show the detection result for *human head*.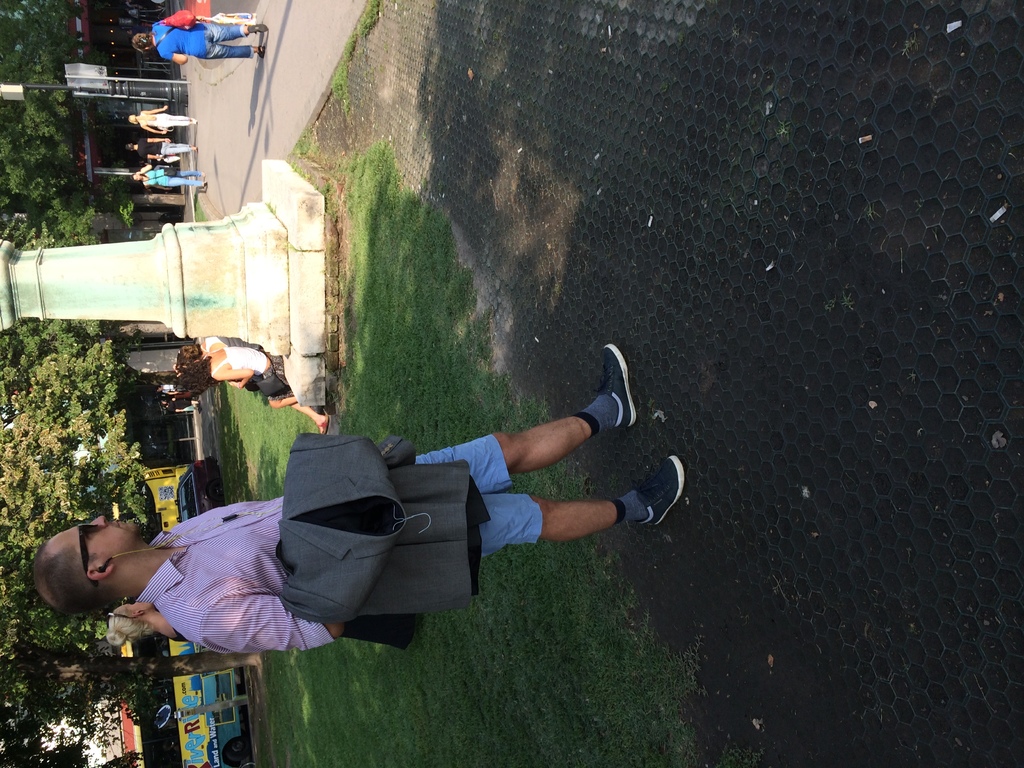
pyautogui.locateOnScreen(125, 142, 138, 152).
